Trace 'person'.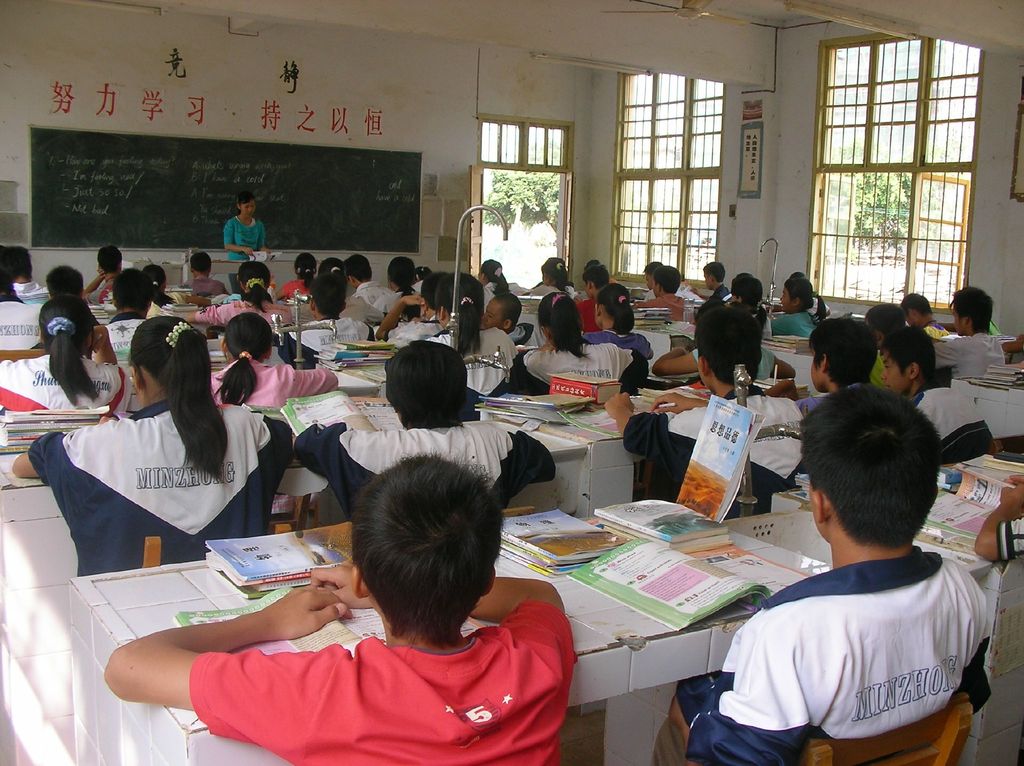
Traced to [left=481, top=291, right=545, bottom=343].
